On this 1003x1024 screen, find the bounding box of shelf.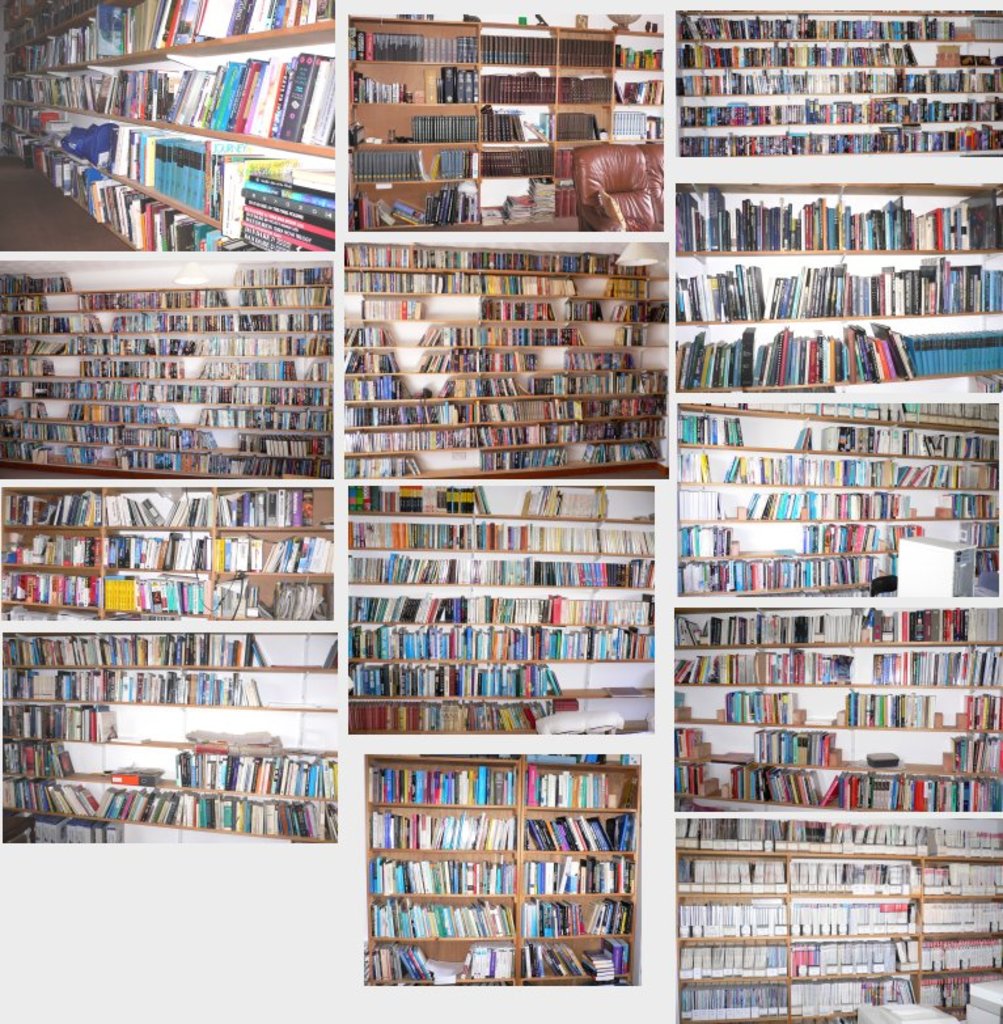
Bounding box: 3,259,335,479.
